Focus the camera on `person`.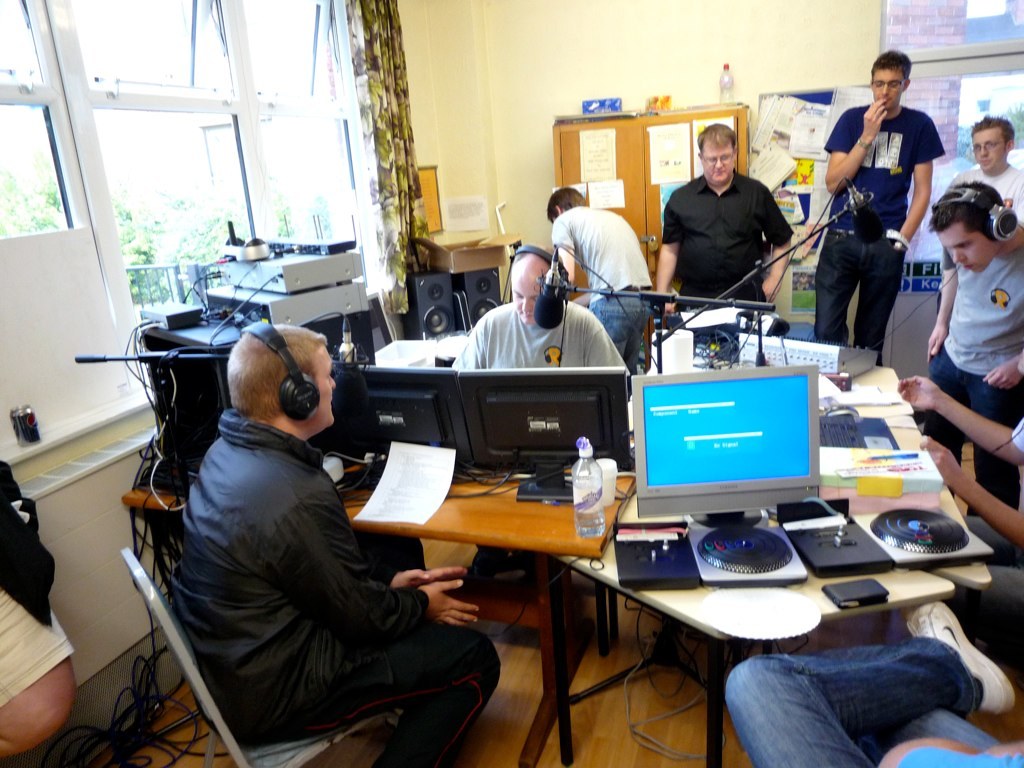
Focus region: region(667, 131, 797, 320).
